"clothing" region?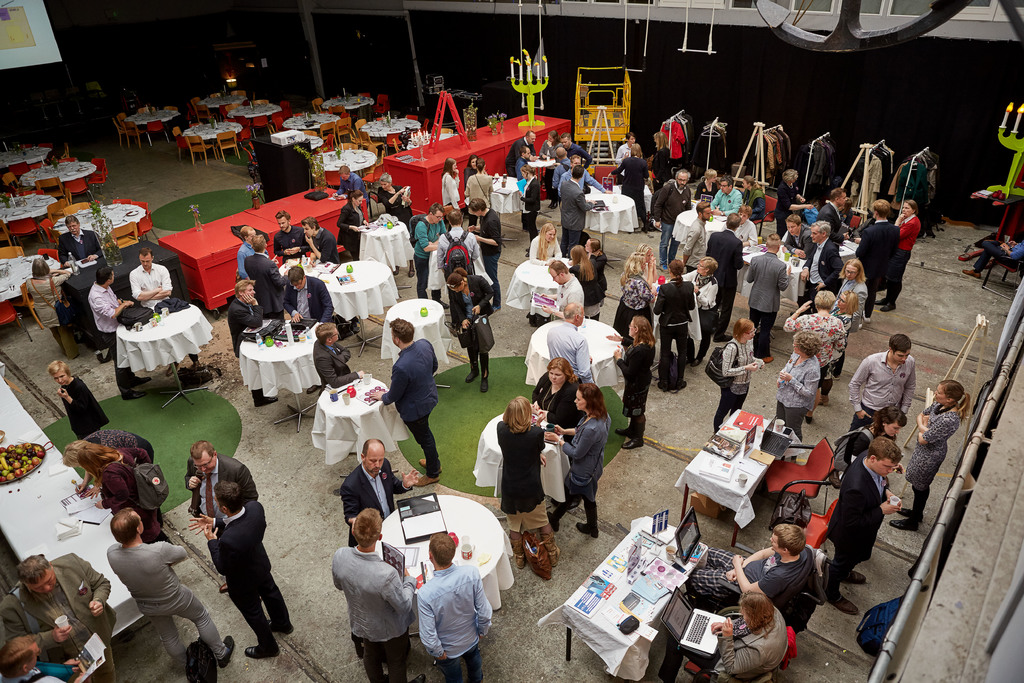
(884, 211, 921, 308)
